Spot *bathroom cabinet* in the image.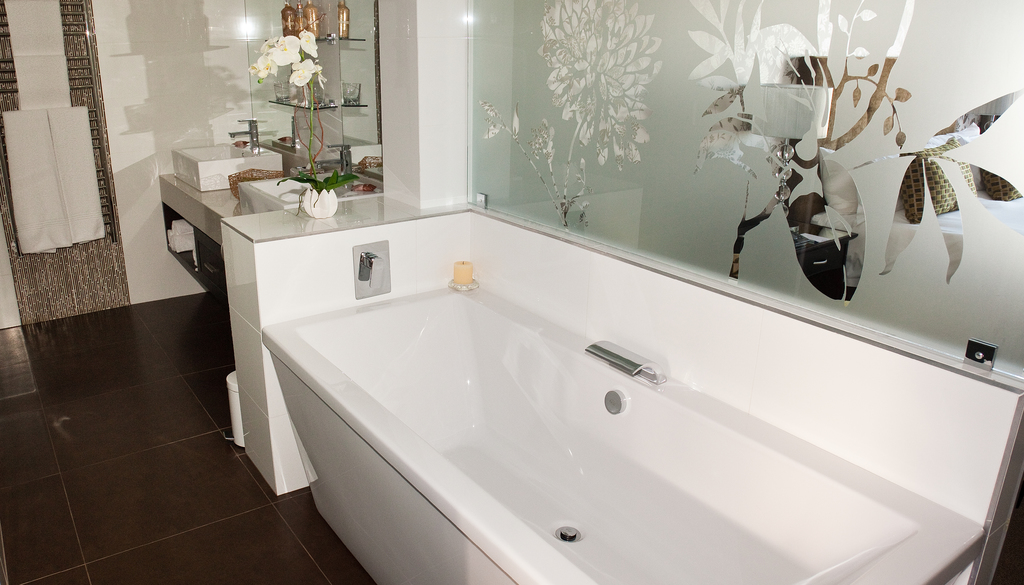
*bathroom cabinet* found at 155:172:389:499.
